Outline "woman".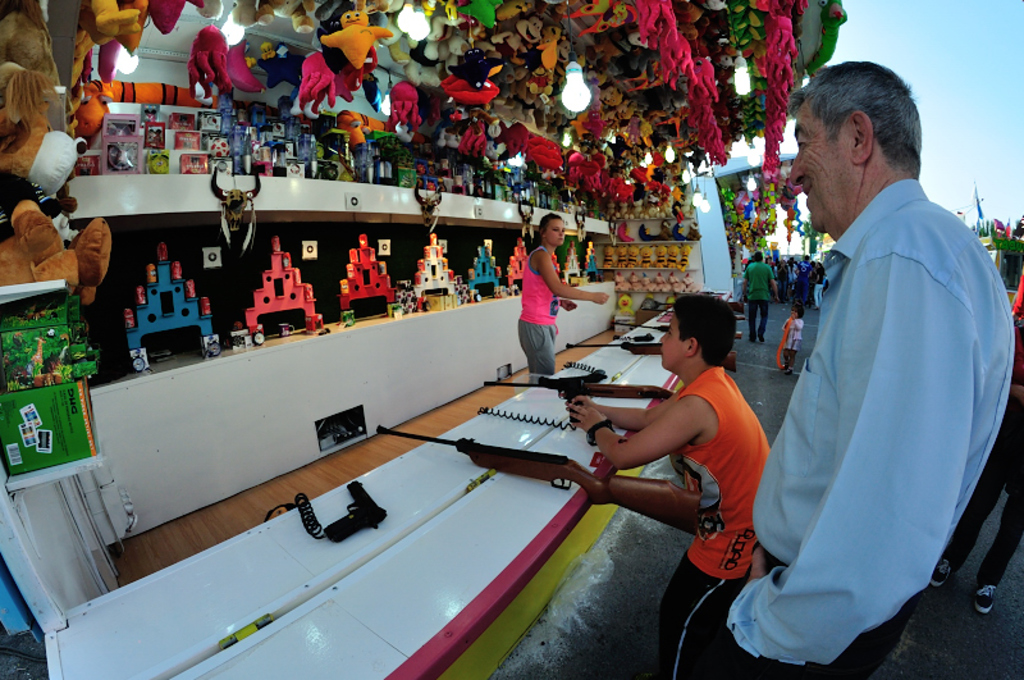
Outline: <bbox>511, 209, 599, 383</bbox>.
